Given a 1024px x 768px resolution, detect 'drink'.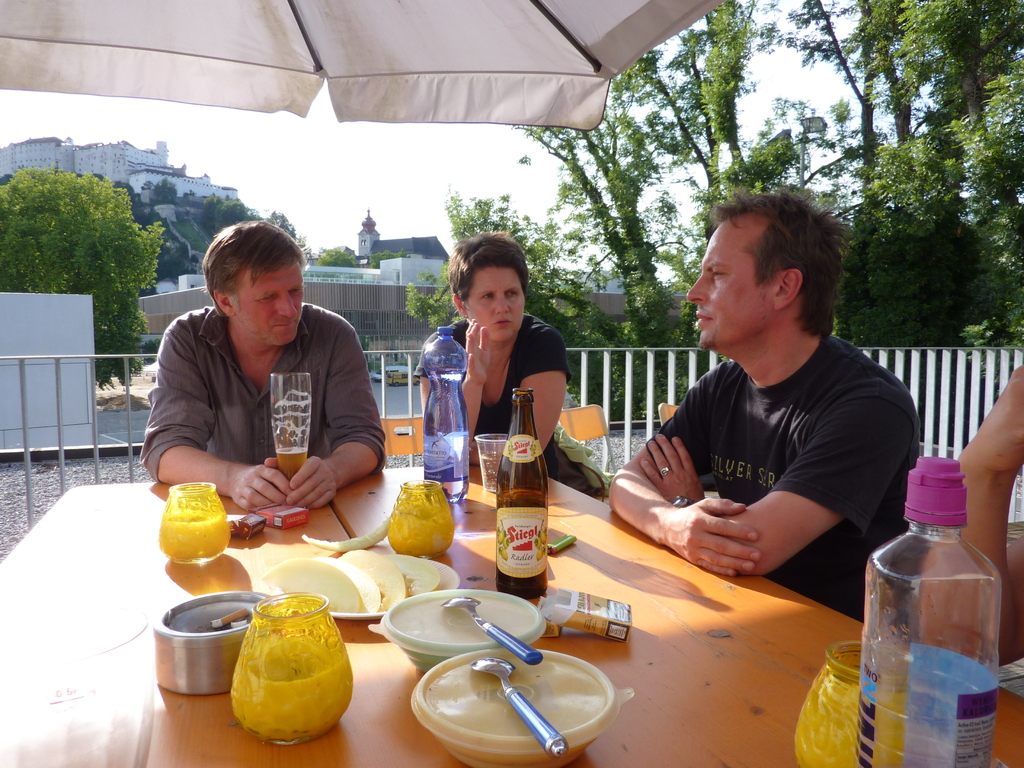
424:367:468:504.
